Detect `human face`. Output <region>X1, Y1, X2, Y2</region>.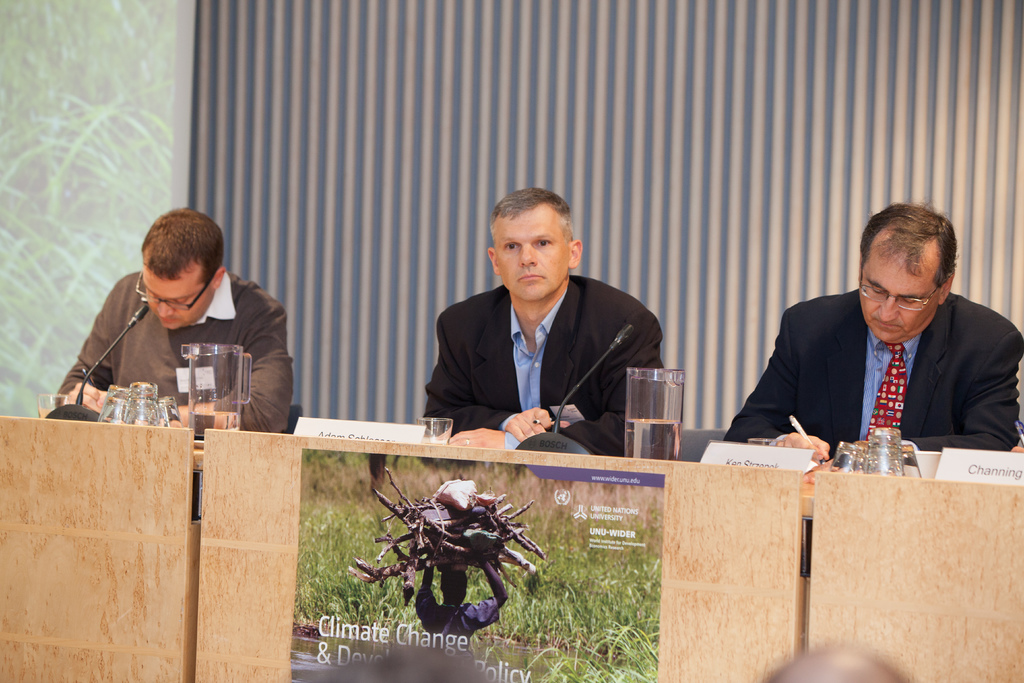
<region>140, 270, 212, 328</region>.
